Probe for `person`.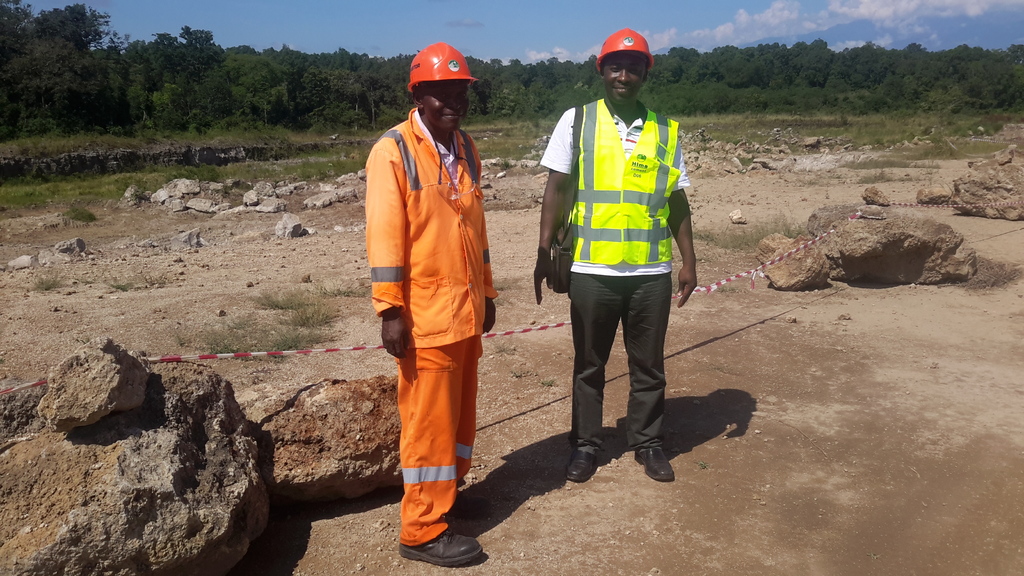
Probe result: box=[367, 44, 497, 567].
